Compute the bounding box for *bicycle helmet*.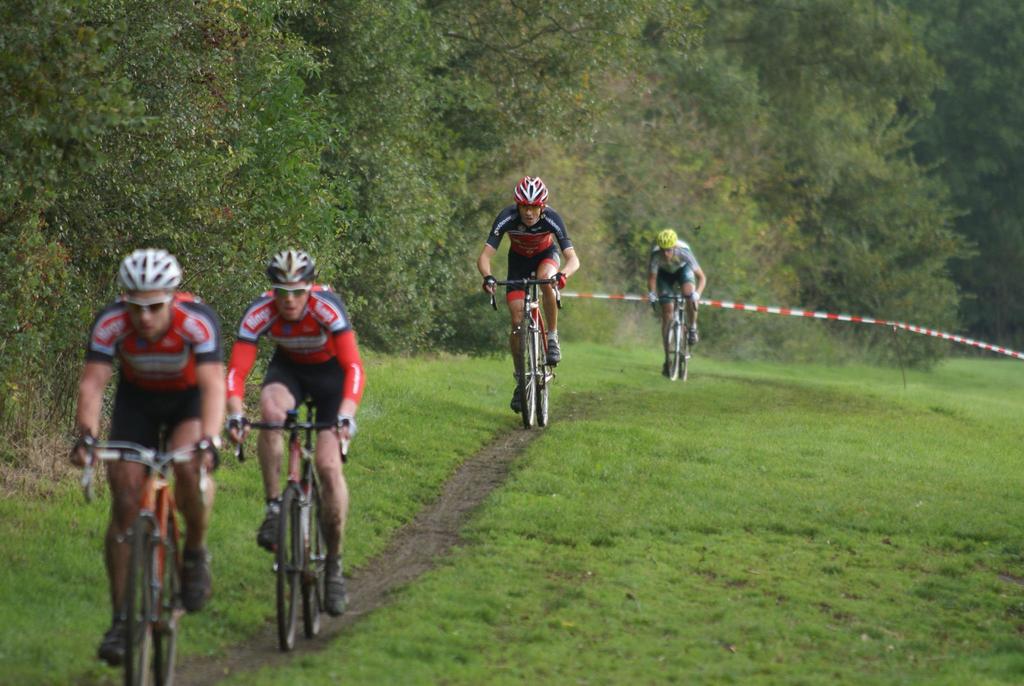
box=[269, 249, 317, 282].
